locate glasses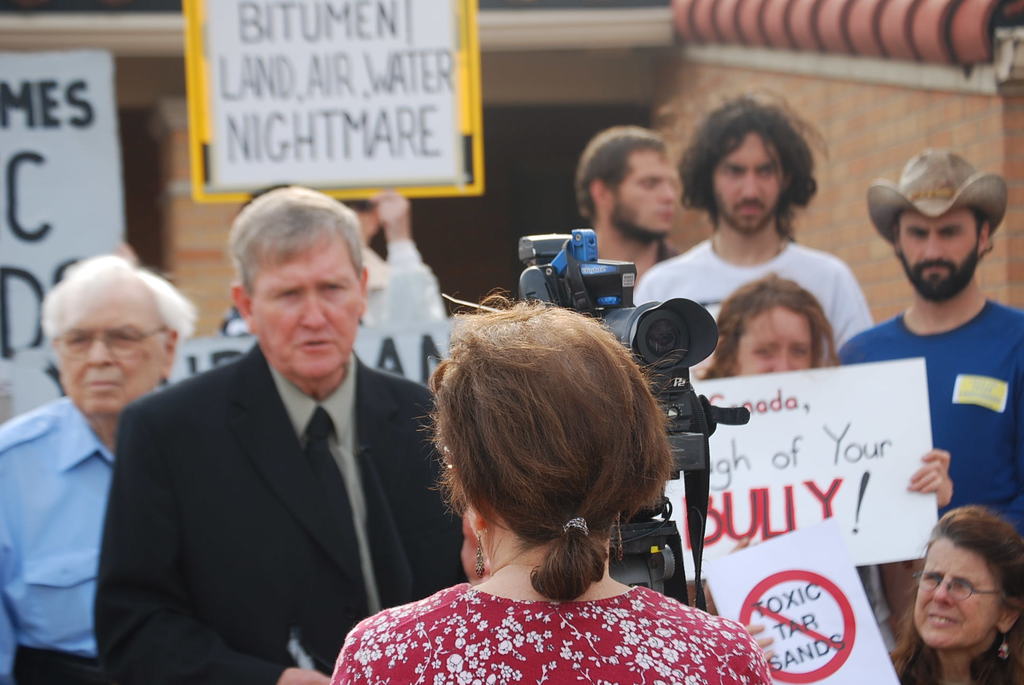
<box>51,318,168,354</box>
